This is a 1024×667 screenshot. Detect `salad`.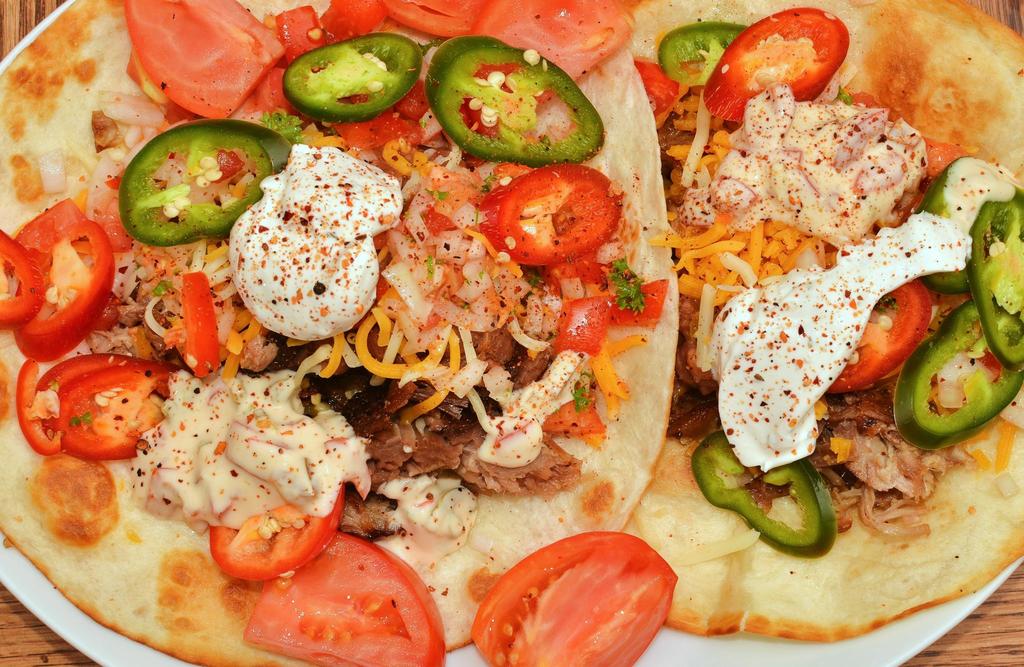
locate(0, 0, 1023, 666).
